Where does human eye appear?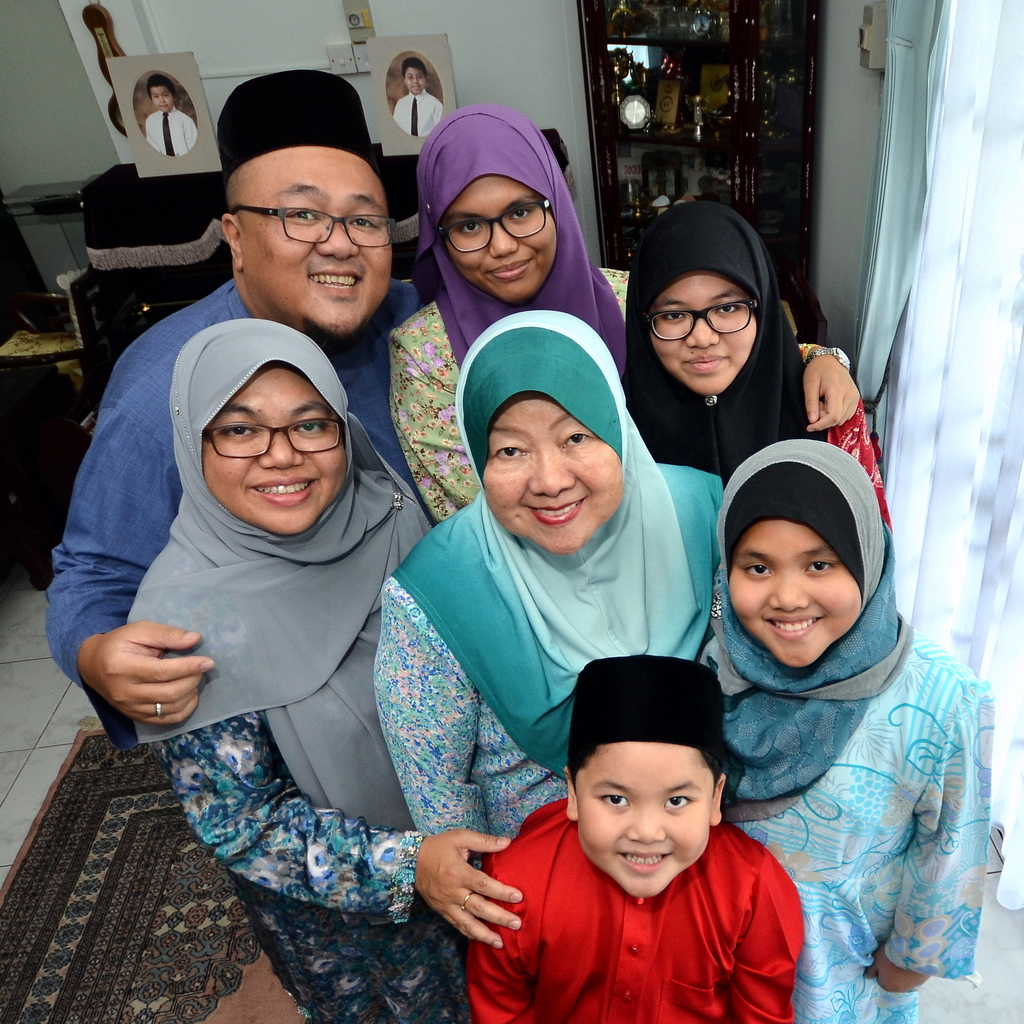
Appears at box(659, 312, 685, 325).
